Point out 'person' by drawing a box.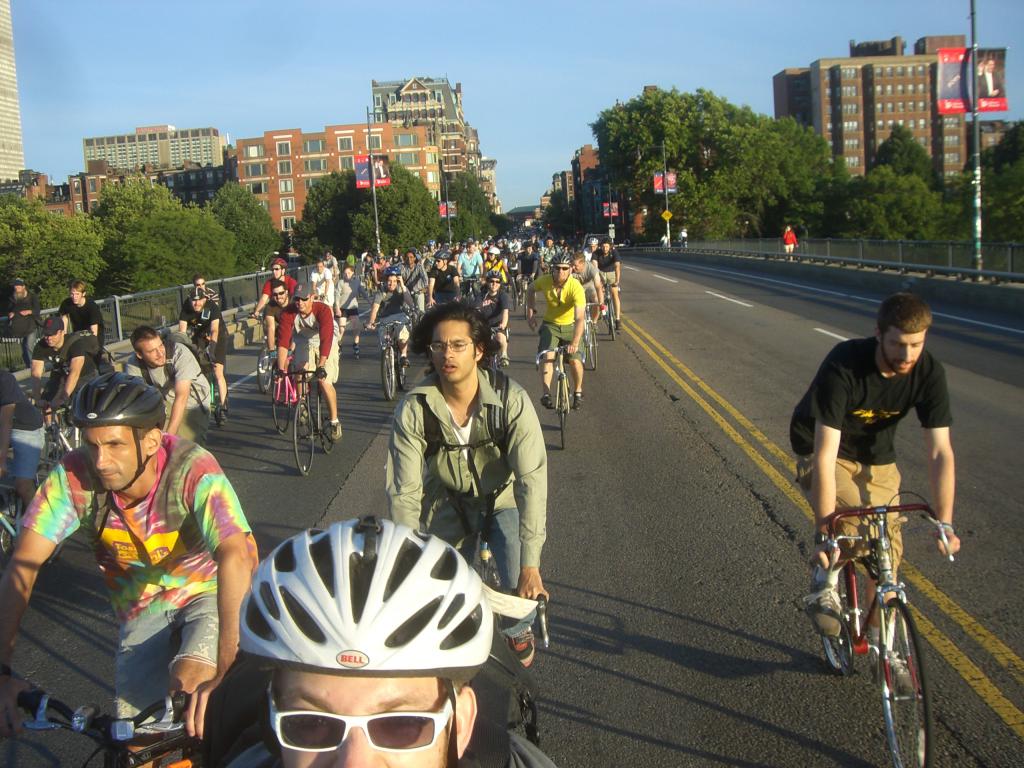
region(10, 271, 44, 374).
